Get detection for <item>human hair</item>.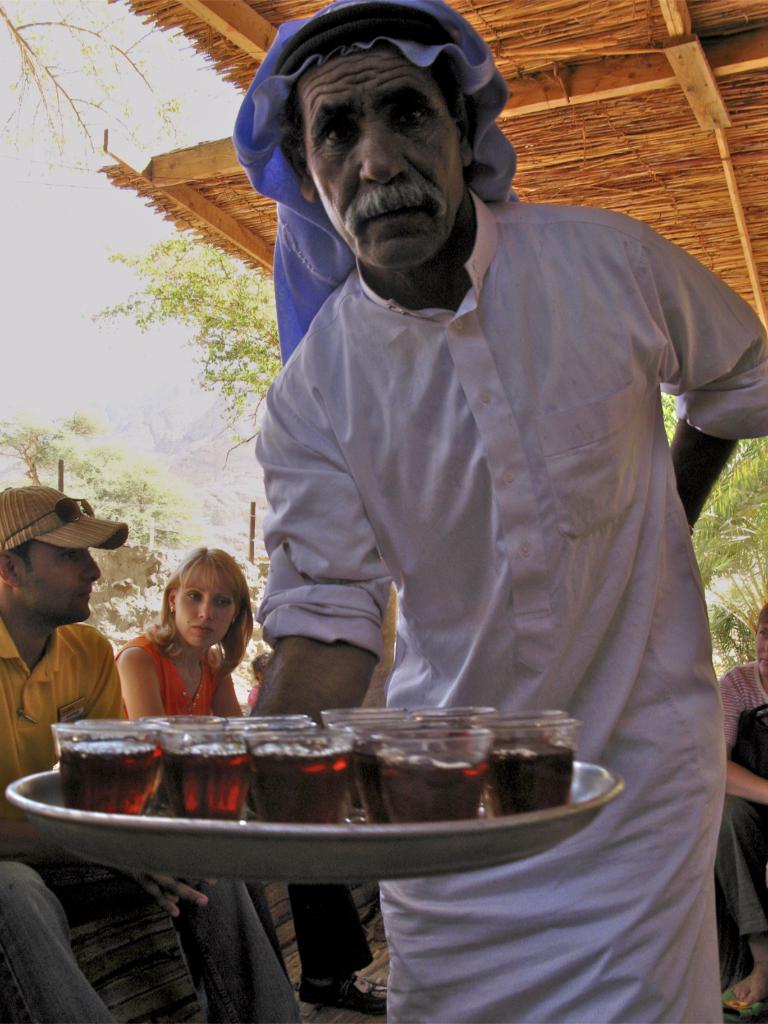
Detection: rect(276, 40, 464, 181).
